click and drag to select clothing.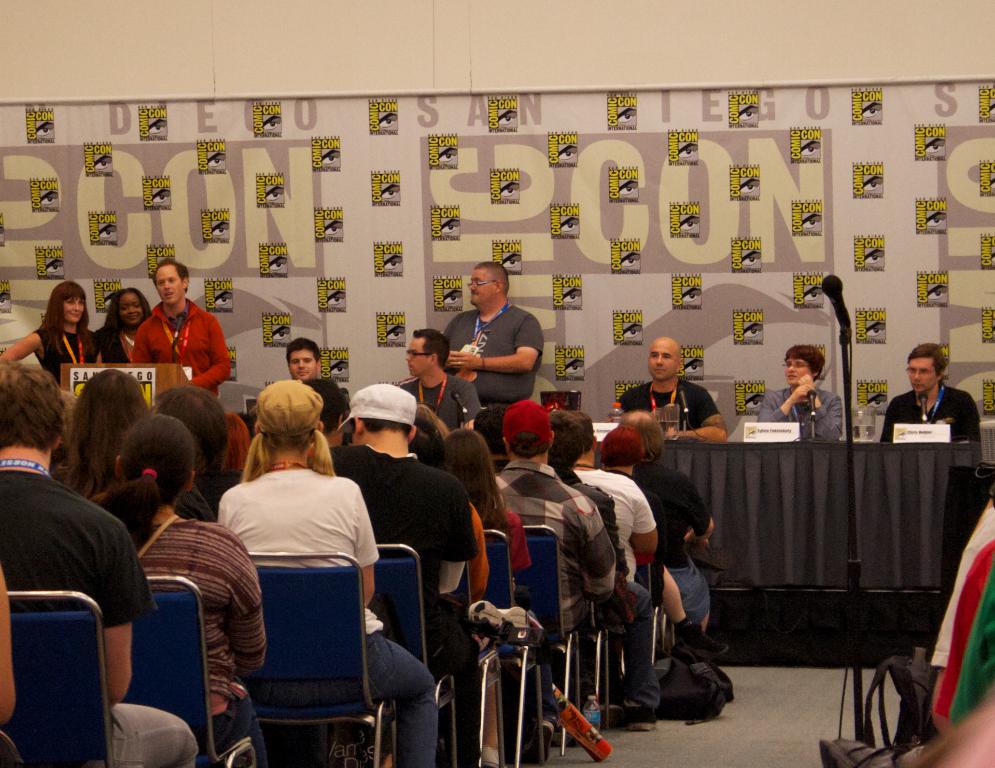
Selection: BBox(0, 470, 200, 767).
